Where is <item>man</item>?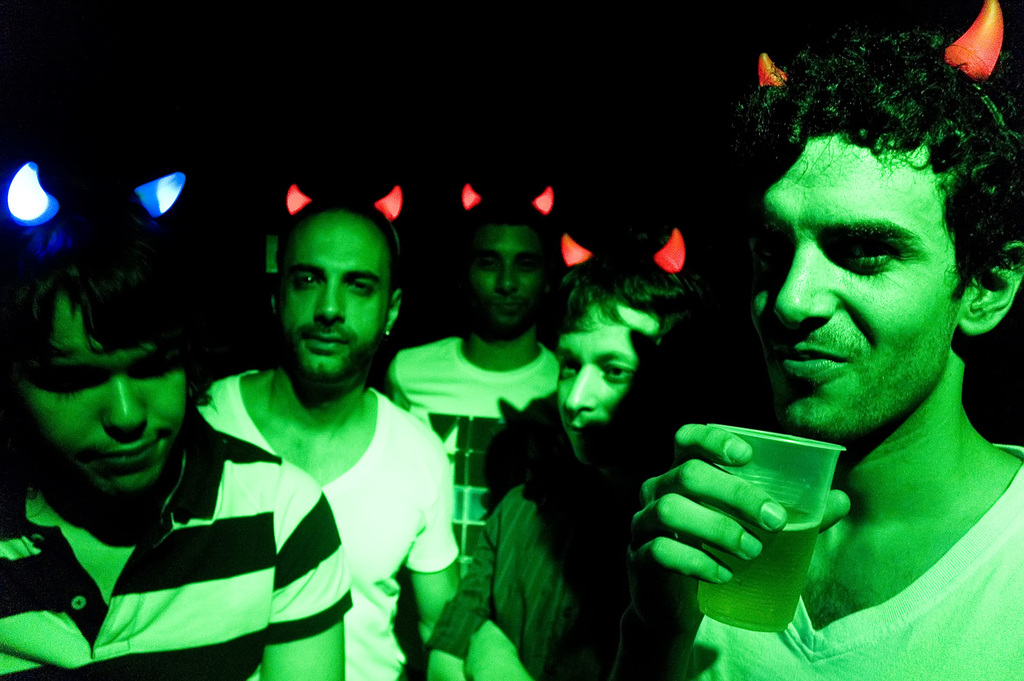
{"x1": 383, "y1": 197, "x2": 573, "y2": 587}.
